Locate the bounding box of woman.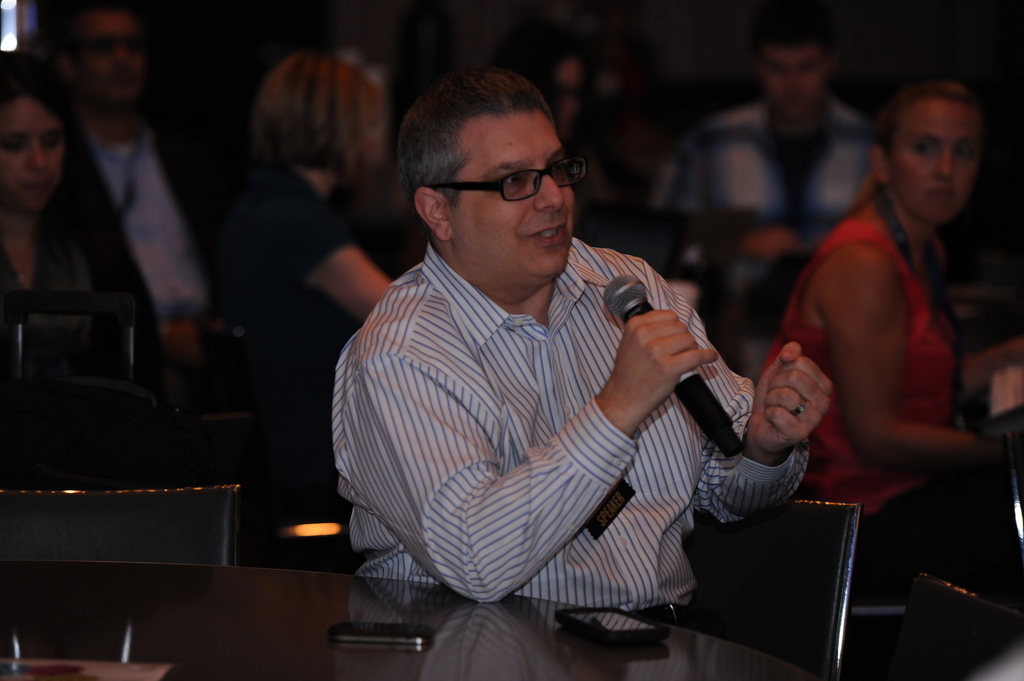
Bounding box: l=0, t=54, r=136, b=395.
